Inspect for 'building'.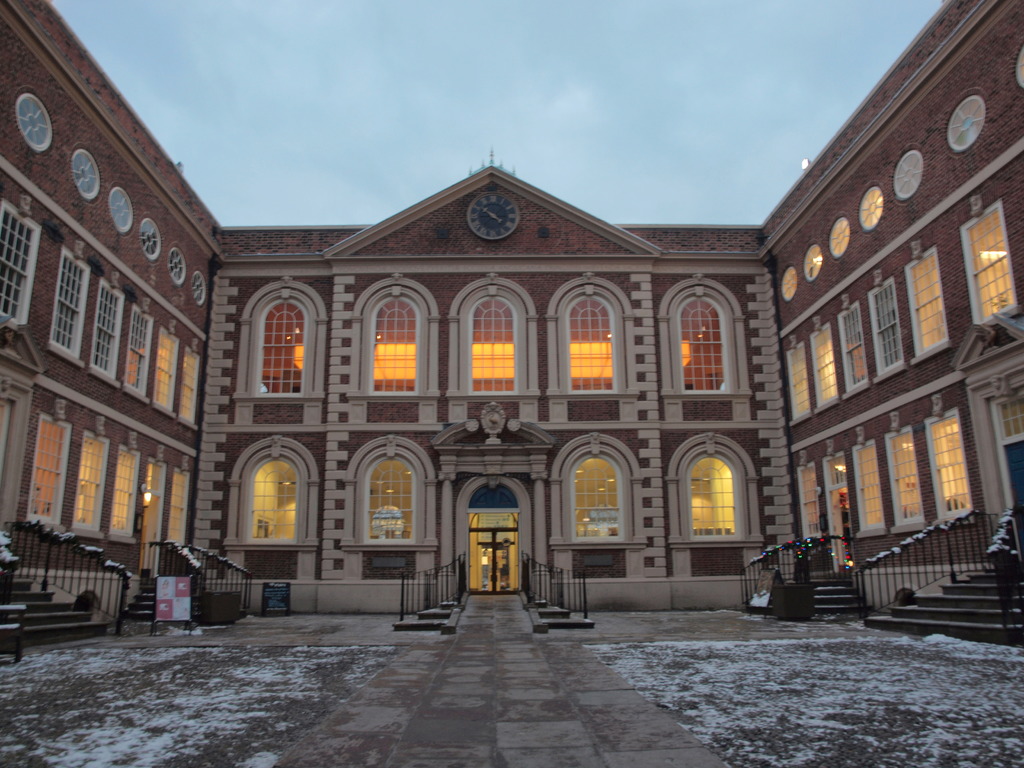
Inspection: crop(0, 0, 1023, 666).
